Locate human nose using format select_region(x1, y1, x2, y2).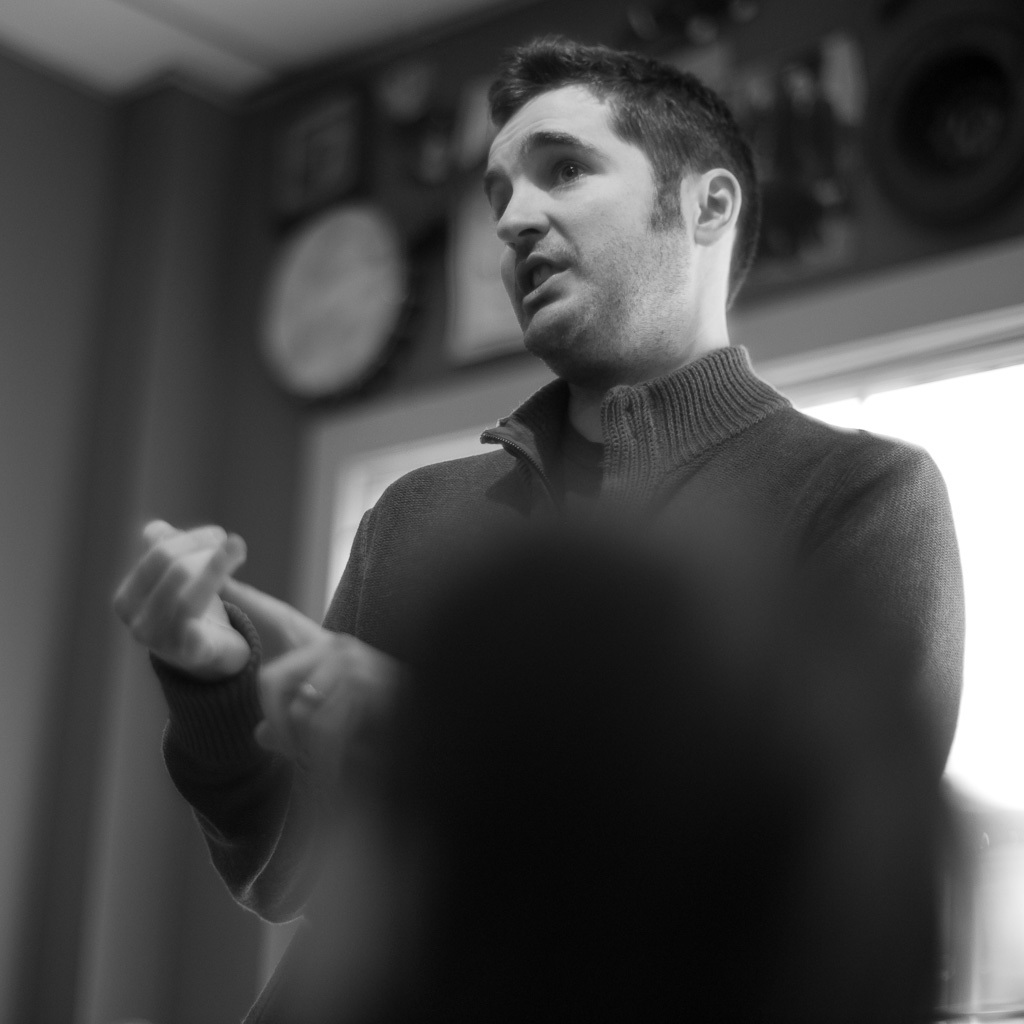
select_region(496, 179, 553, 244).
